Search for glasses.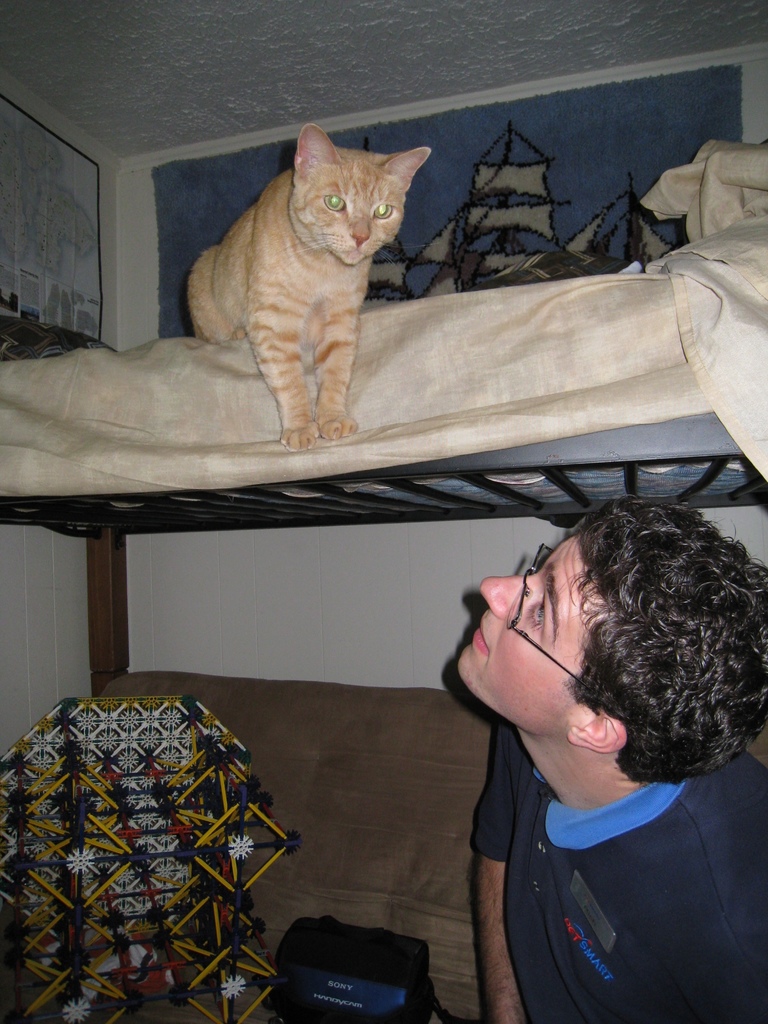
Found at 511,547,584,676.
